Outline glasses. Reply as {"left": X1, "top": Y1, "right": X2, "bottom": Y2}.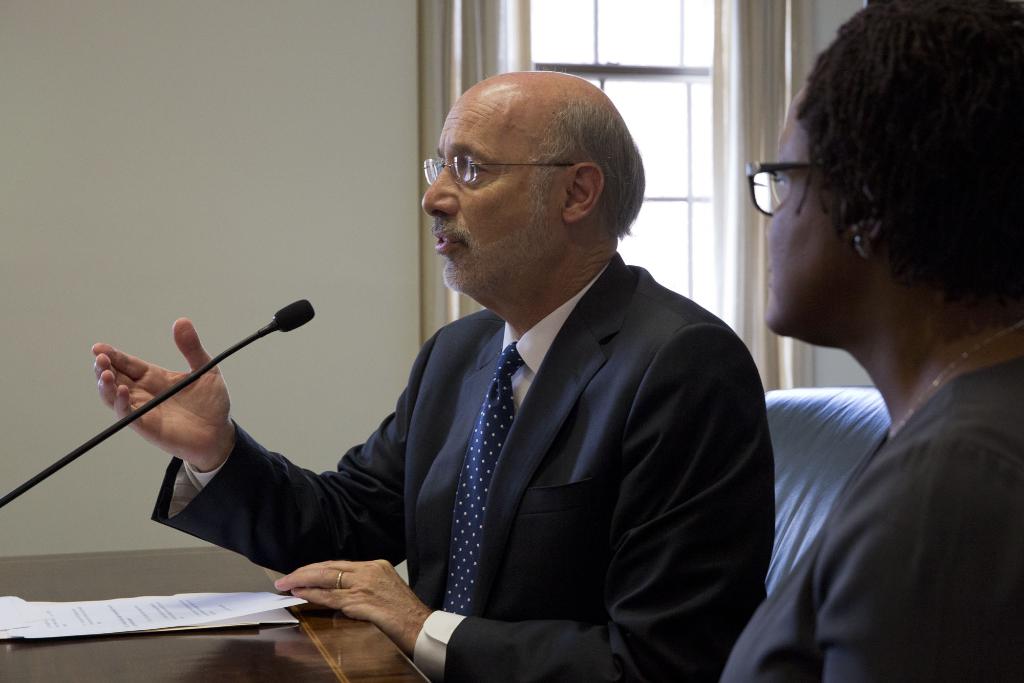
{"left": 420, "top": 152, "right": 572, "bottom": 184}.
